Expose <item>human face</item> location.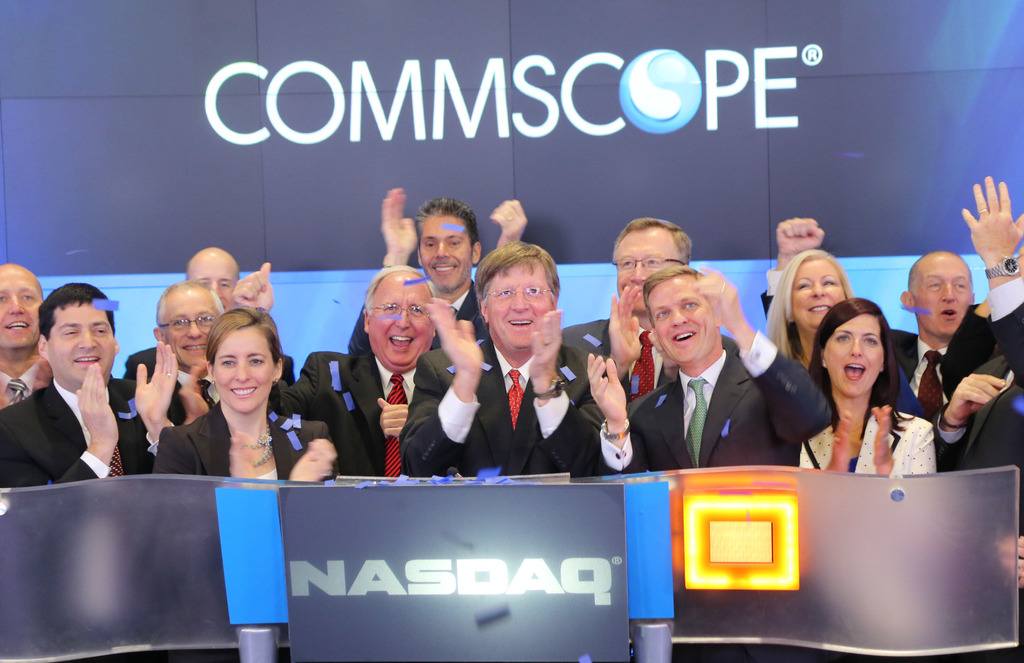
Exposed at 920, 271, 963, 330.
